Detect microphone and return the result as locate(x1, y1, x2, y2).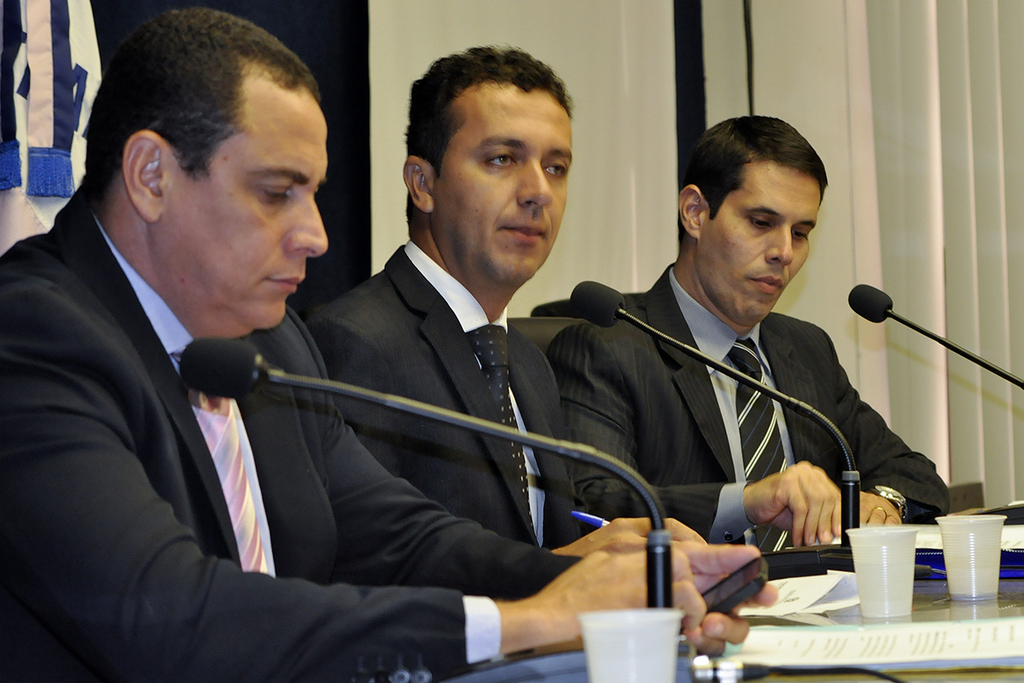
locate(847, 278, 1023, 384).
